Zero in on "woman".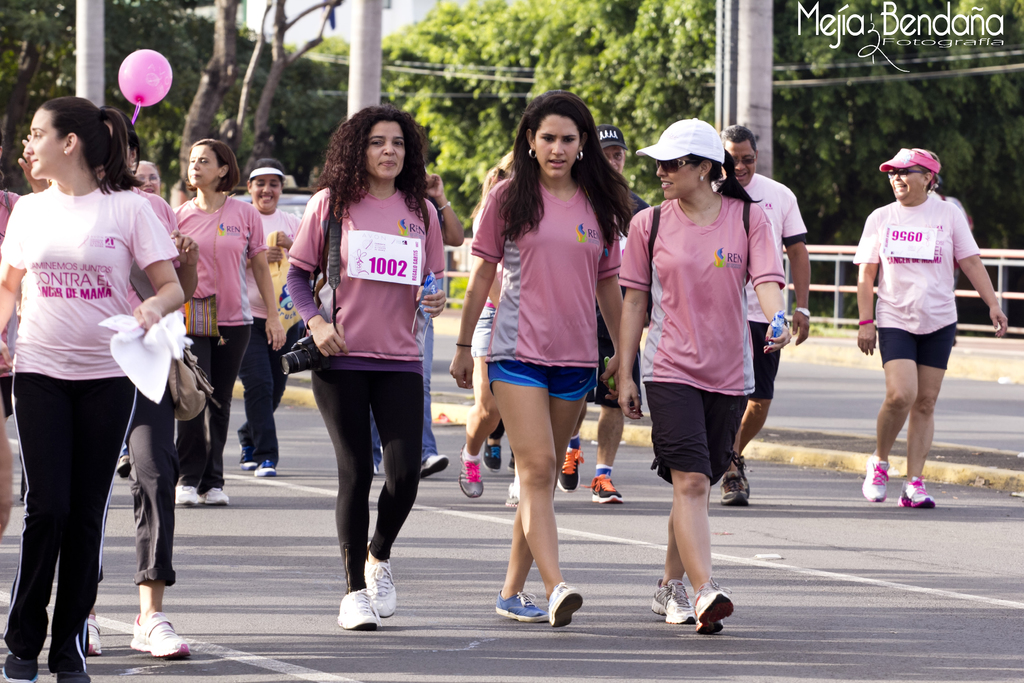
Zeroed in: BBox(617, 111, 795, 627).
